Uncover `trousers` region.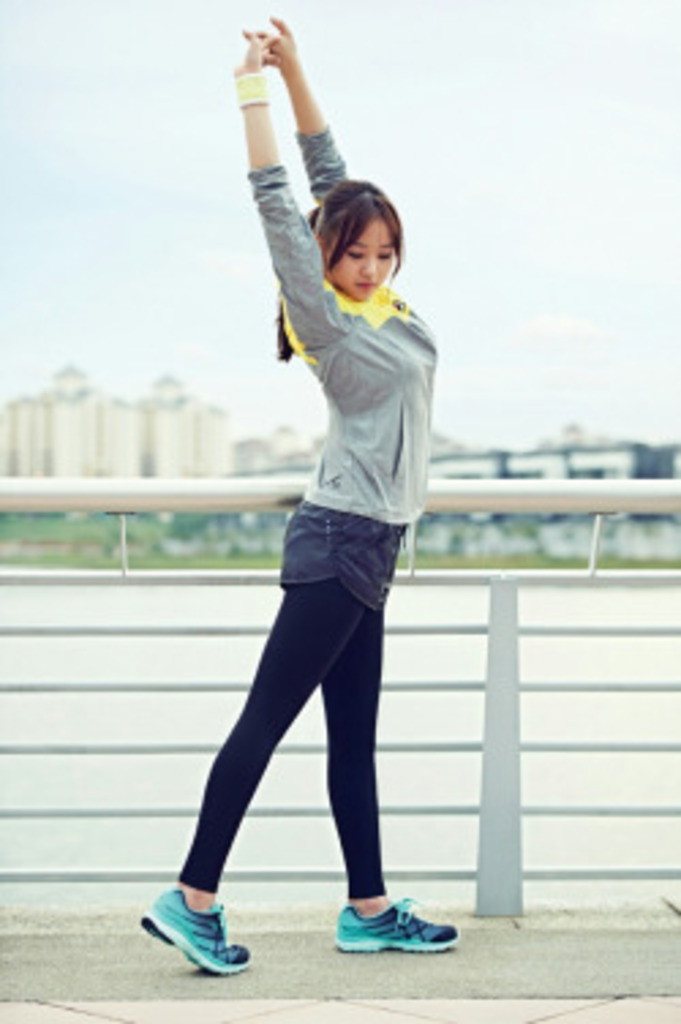
Uncovered: <region>180, 572, 390, 899</region>.
